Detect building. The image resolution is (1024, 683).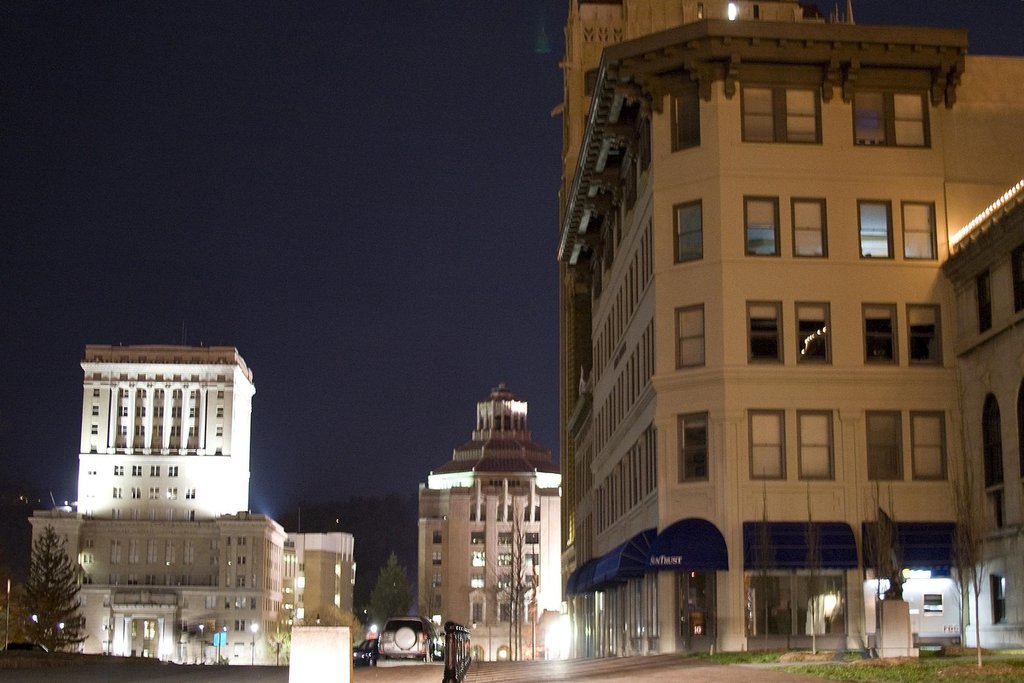
crop(552, 0, 1023, 662).
